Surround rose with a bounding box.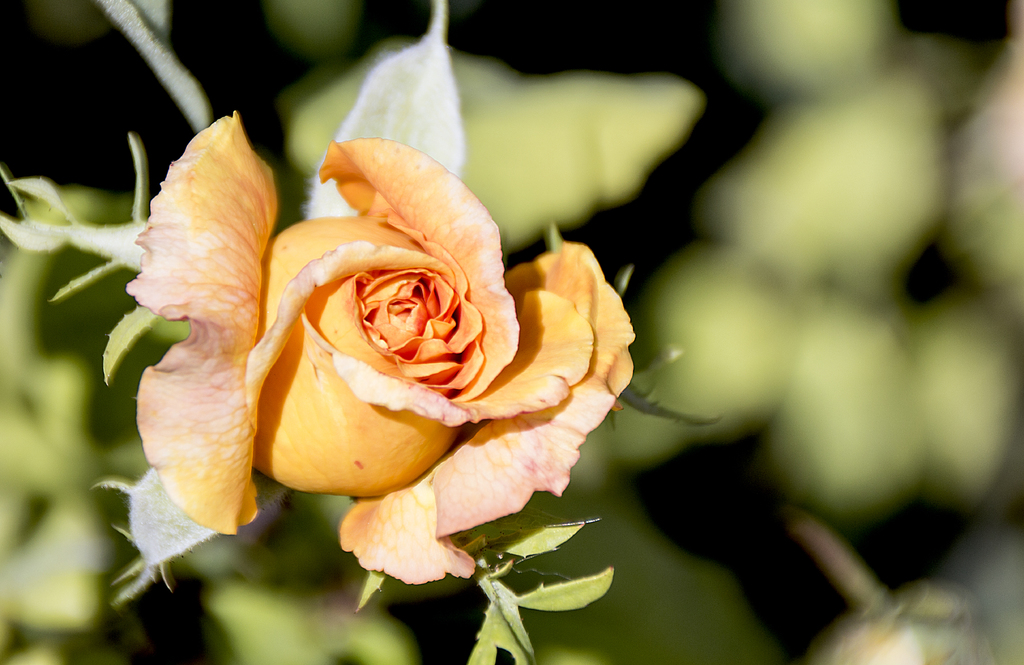
locate(127, 106, 635, 589).
